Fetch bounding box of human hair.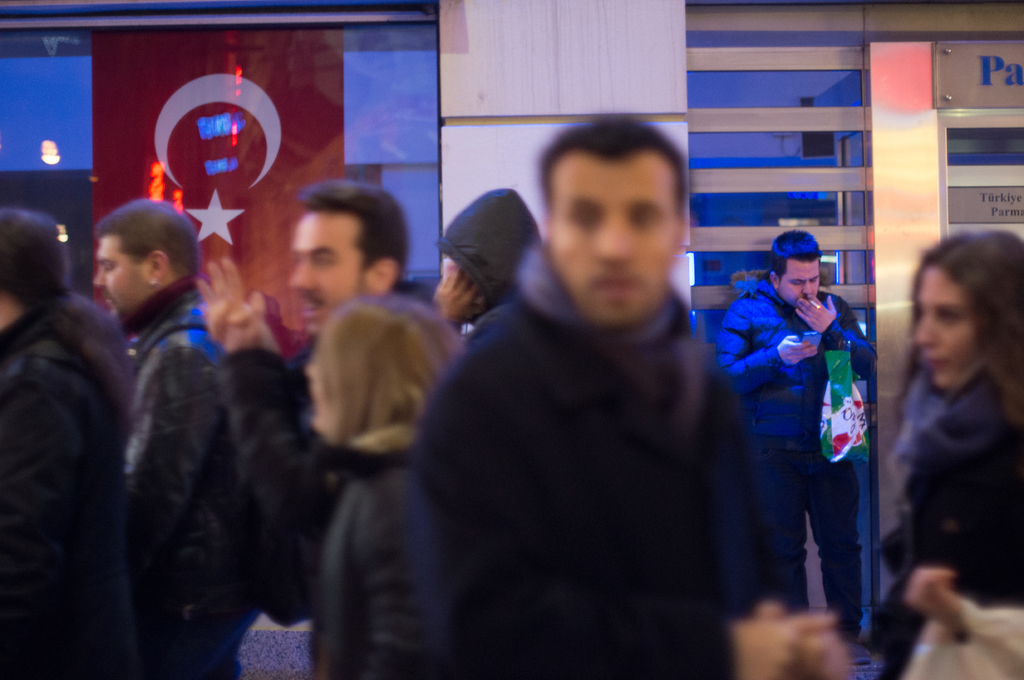
Bbox: (299, 175, 413, 286).
